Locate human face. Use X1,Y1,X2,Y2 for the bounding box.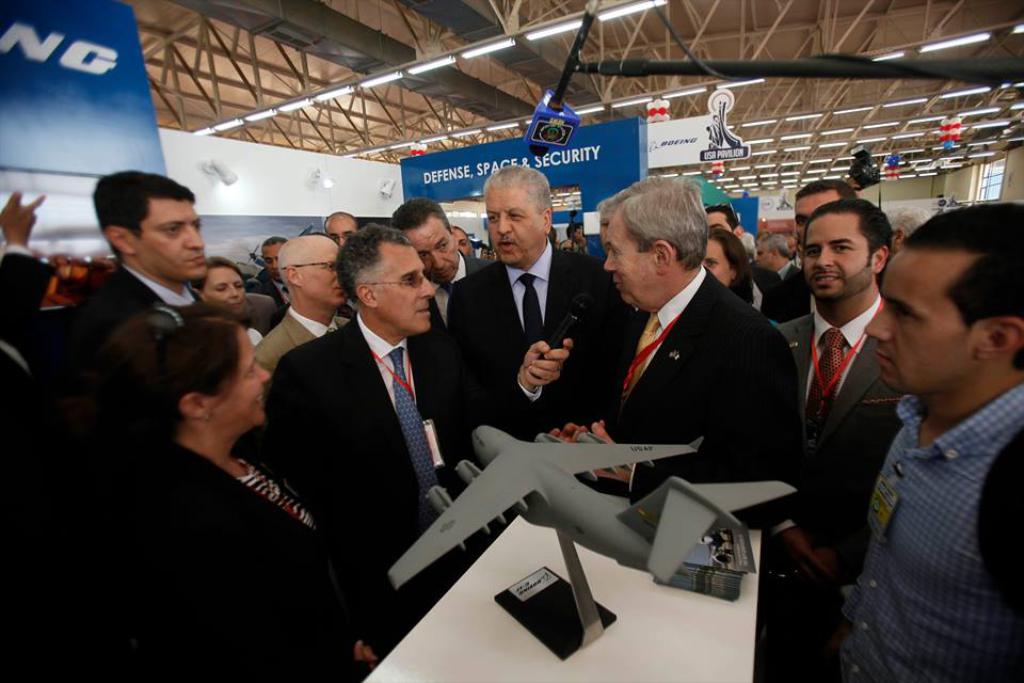
259,241,283,282.
